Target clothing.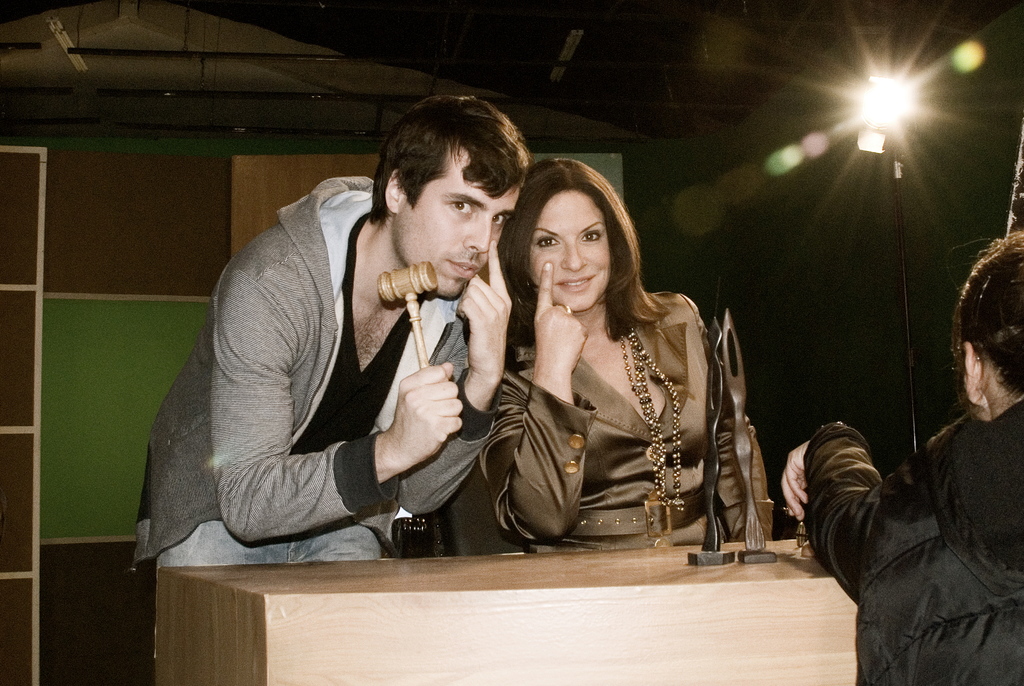
Target region: (134, 177, 496, 587).
